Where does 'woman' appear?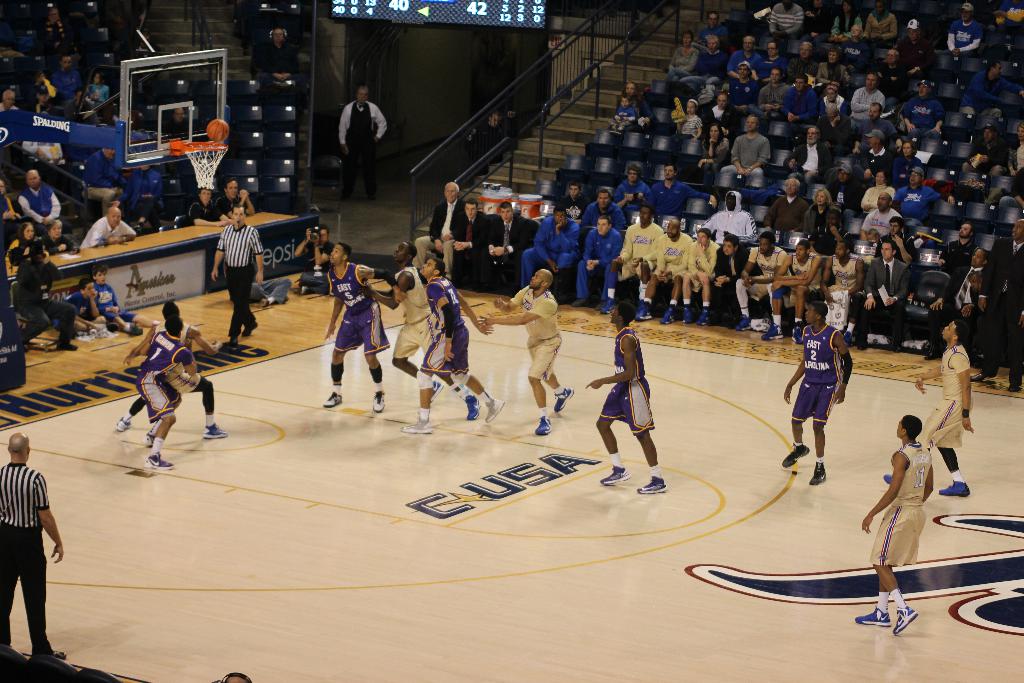
Appears at [x1=702, y1=90, x2=742, y2=138].
